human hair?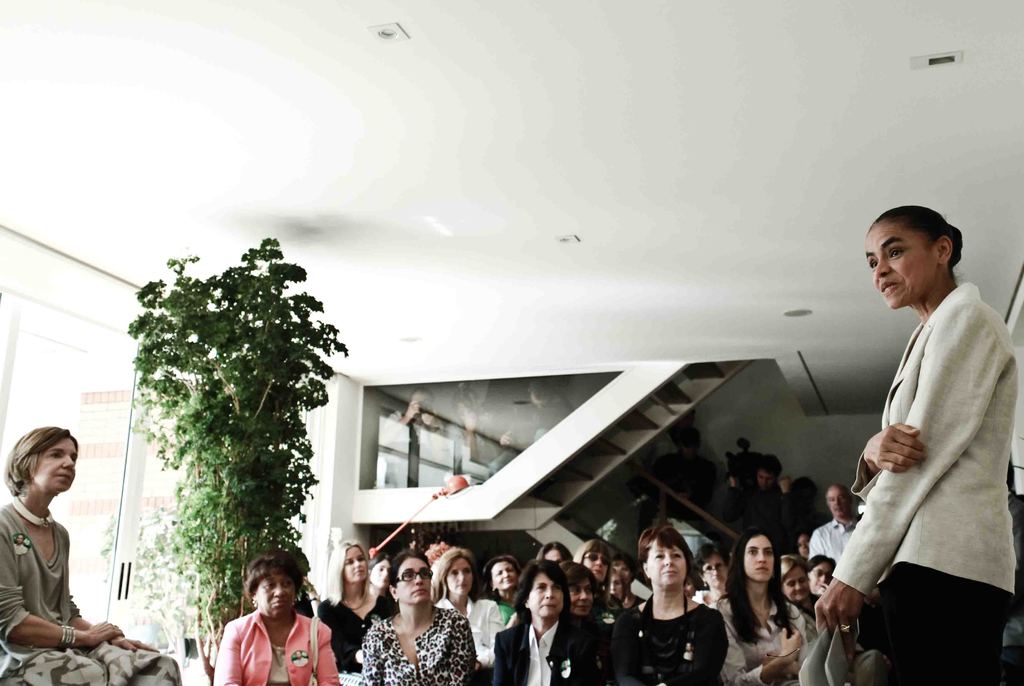
[359, 552, 392, 605]
